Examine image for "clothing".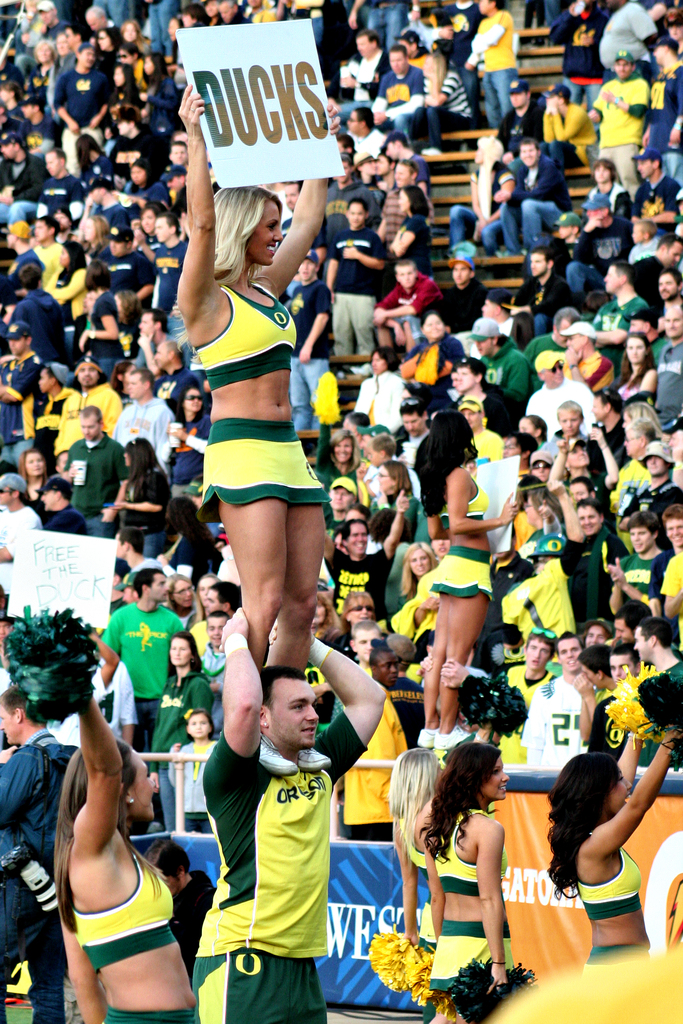
Examination result: locate(591, 67, 650, 148).
